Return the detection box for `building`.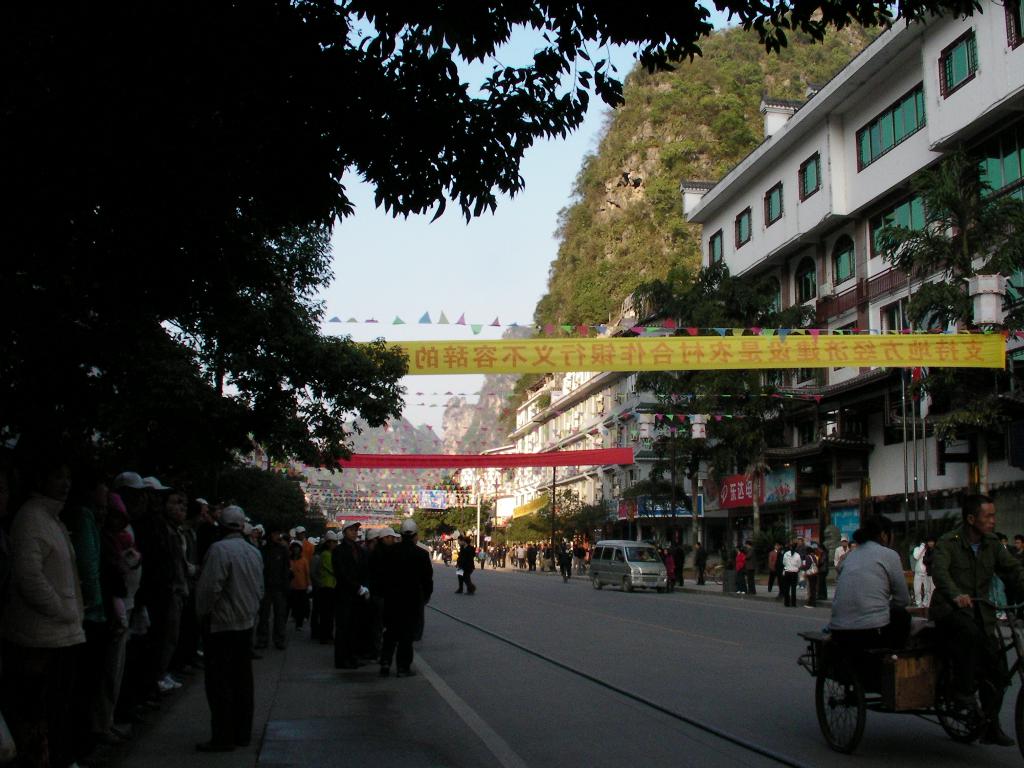
select_region(680, 0, 1023, 605).
